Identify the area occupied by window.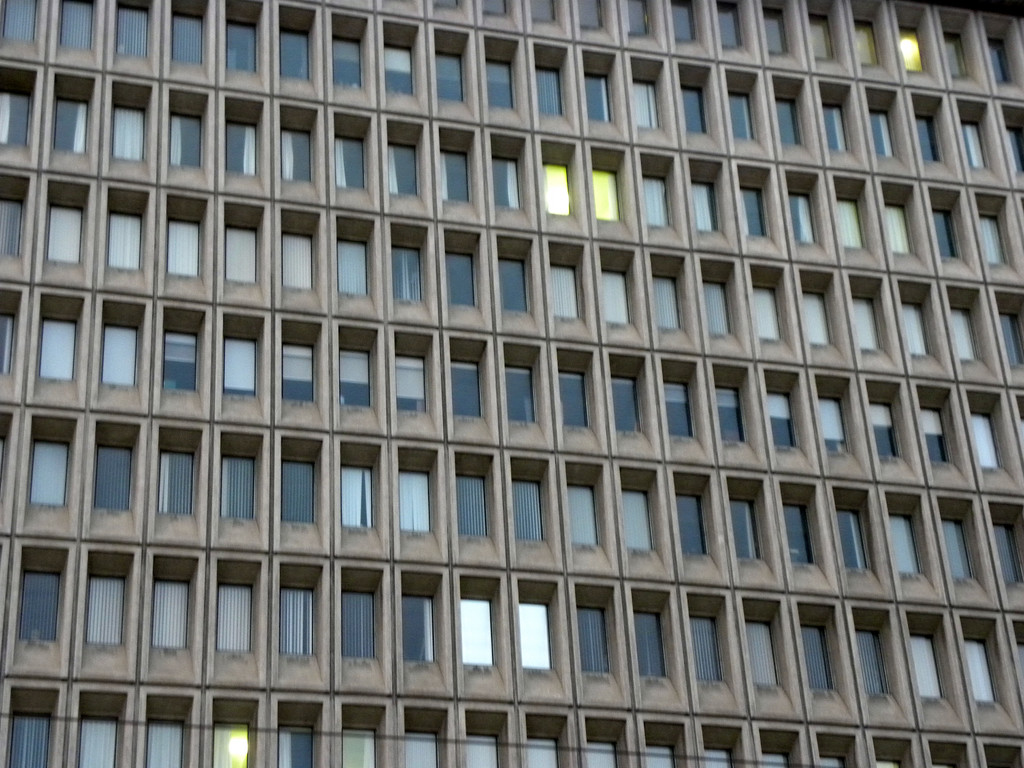
Area: 851,271,897,356.
